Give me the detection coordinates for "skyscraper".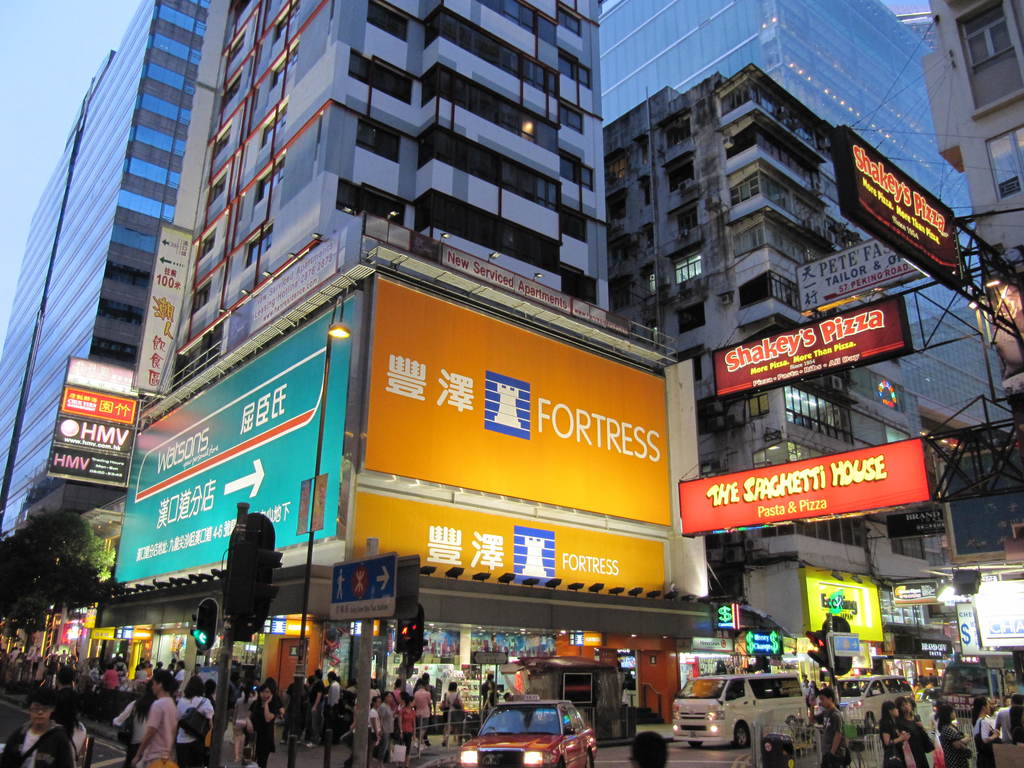
pyautogui.locateOnScreen(604, 4, 1013, 435).
